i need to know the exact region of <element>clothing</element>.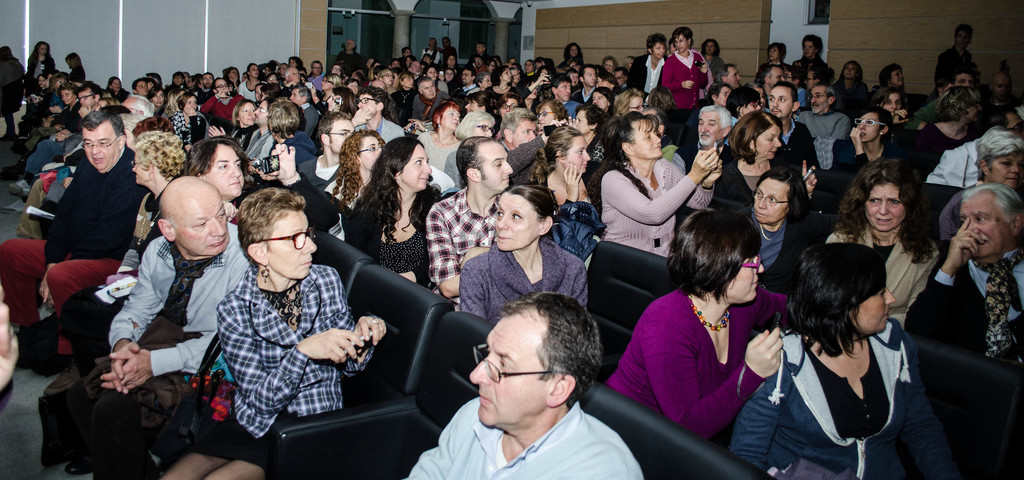
Region: rect(716, 163, 774, 201).
